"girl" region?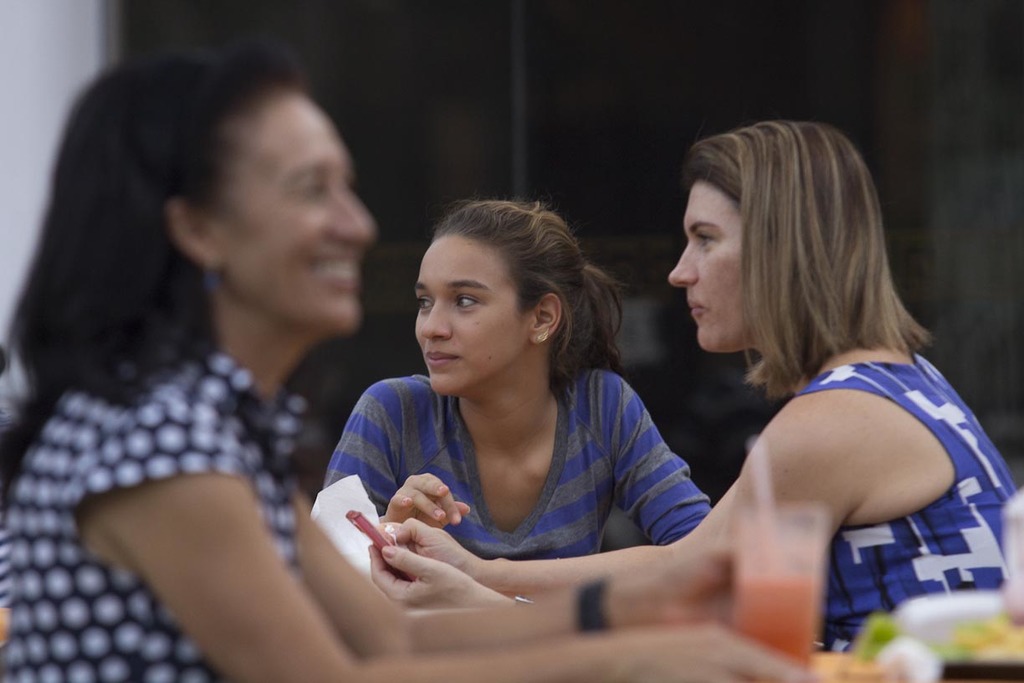
(left=315, top=193, right=714, bottom=563)
